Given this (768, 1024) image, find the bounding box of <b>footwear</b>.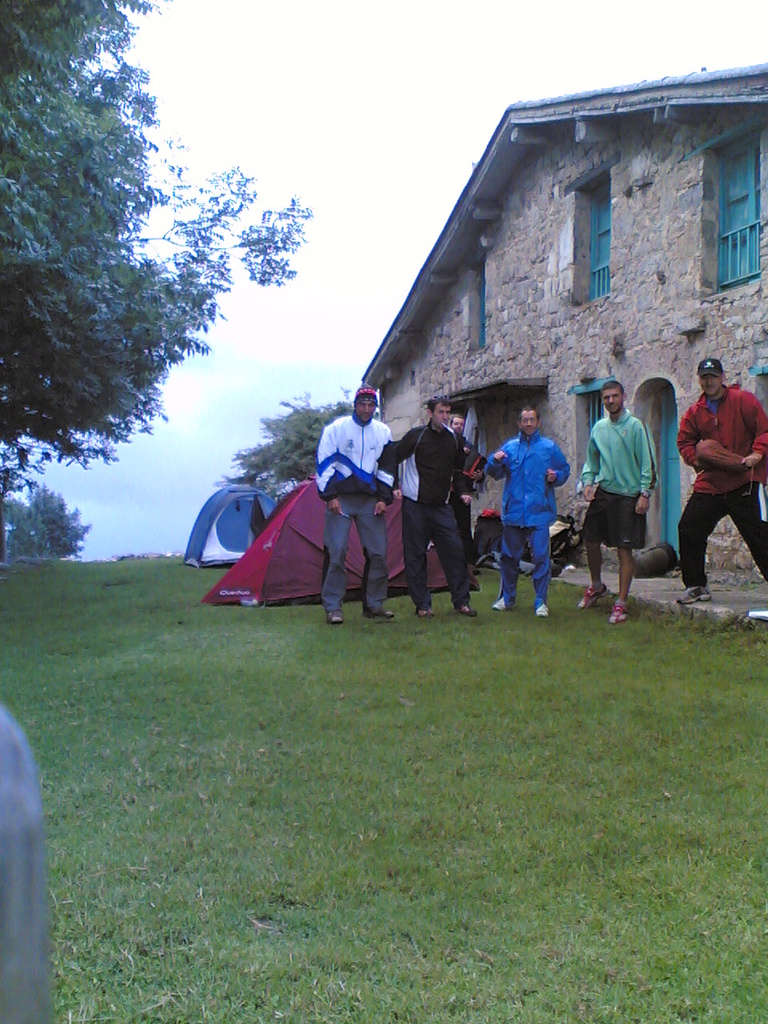
x1=490, y1=588, x2=509, y2=614.
